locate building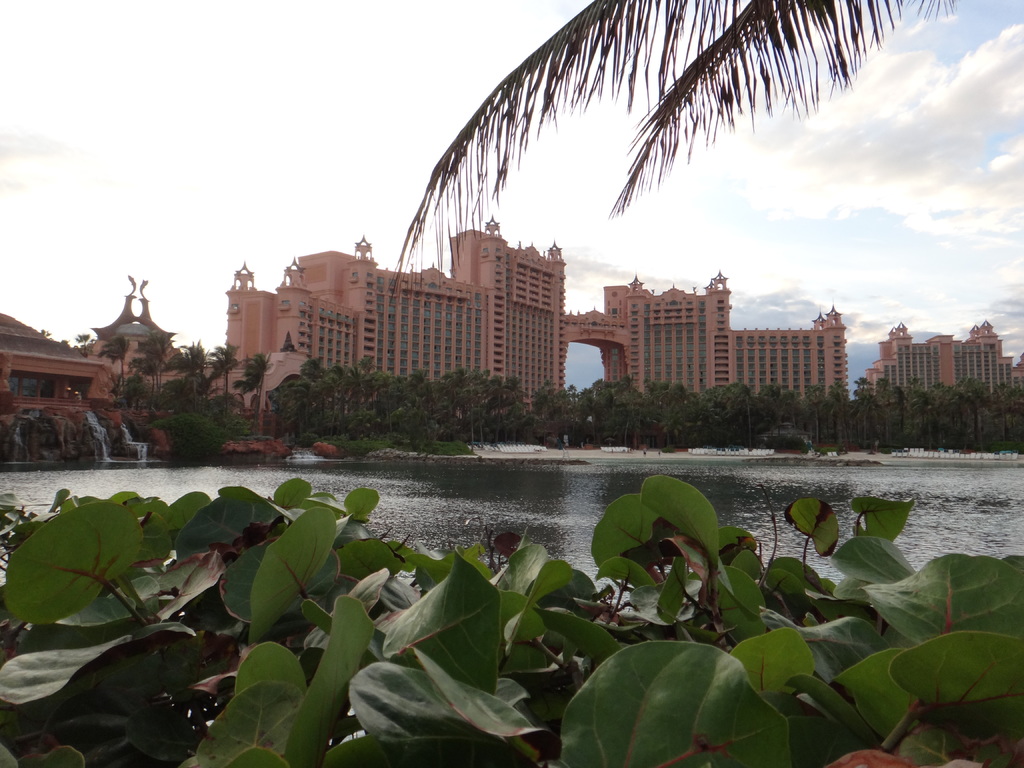
box(0, 212, 1023, 463)
